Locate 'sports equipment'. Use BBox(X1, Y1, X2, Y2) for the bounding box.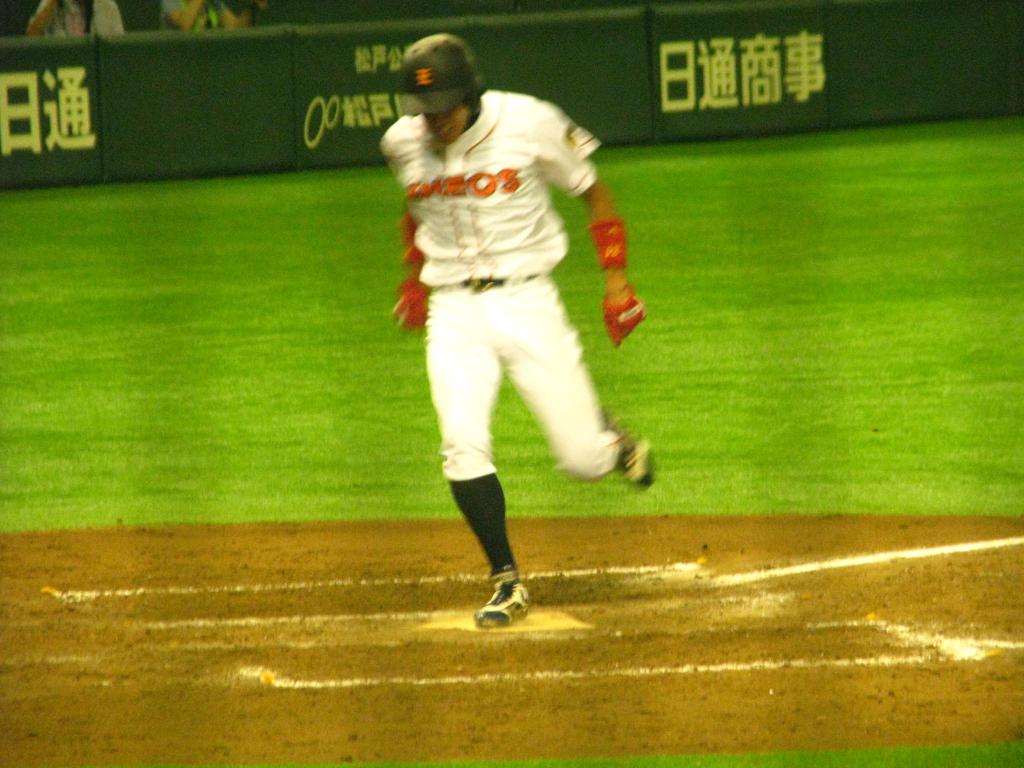
BBox(597, 281, 650, 353).
